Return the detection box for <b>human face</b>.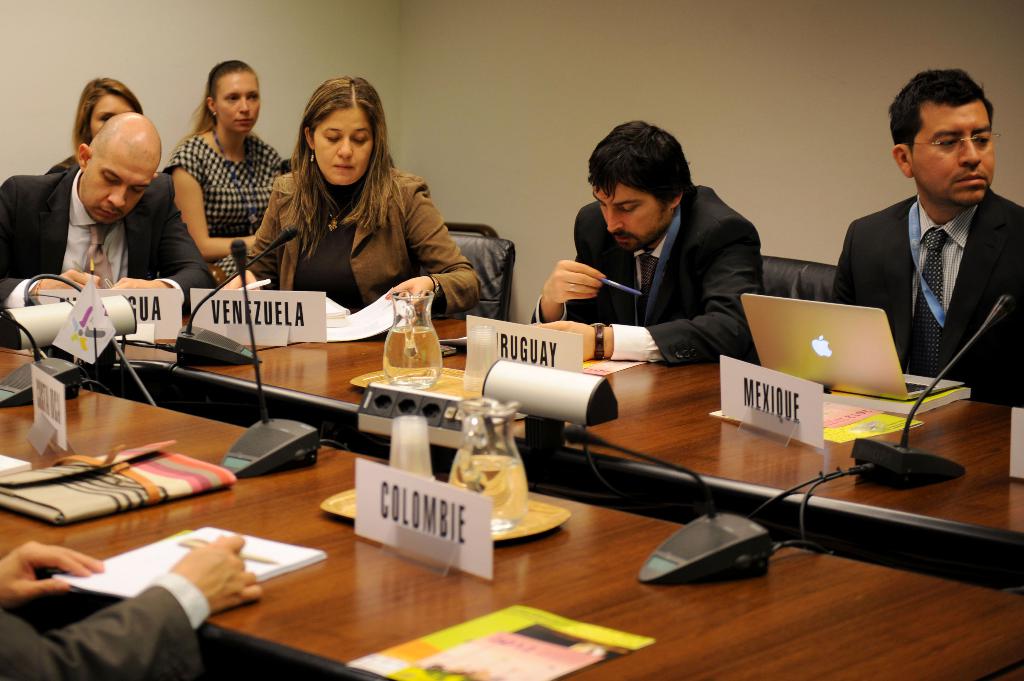
{"left": 89, "top": 87, "right": 134, "bottom": 136}.
